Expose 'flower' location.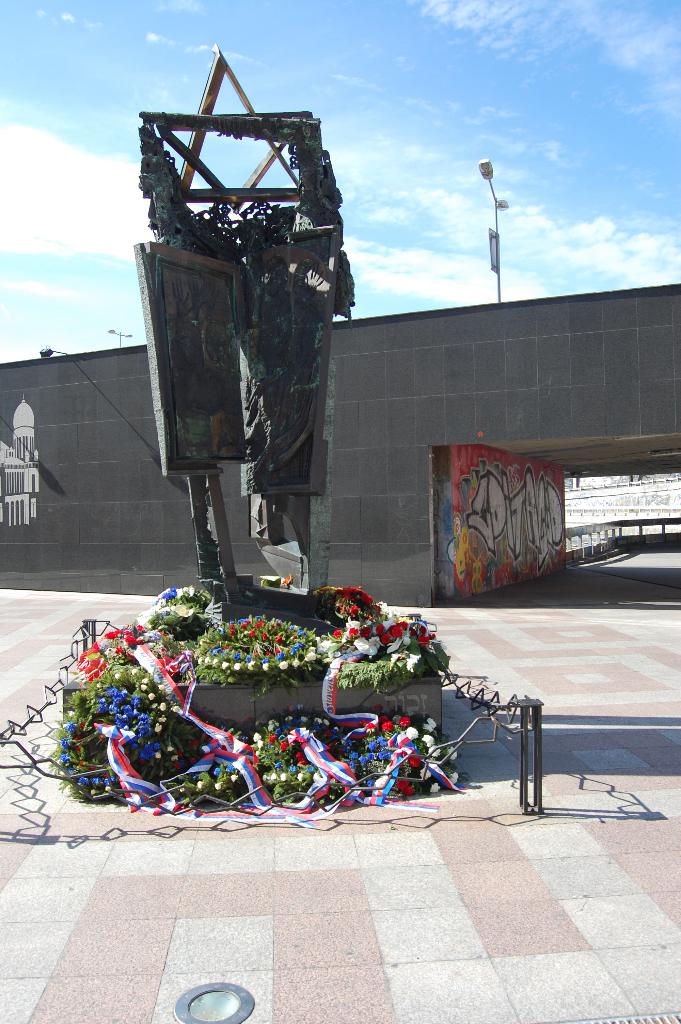
Exposed at [left=395, top=778, right=408, bottom=789].
